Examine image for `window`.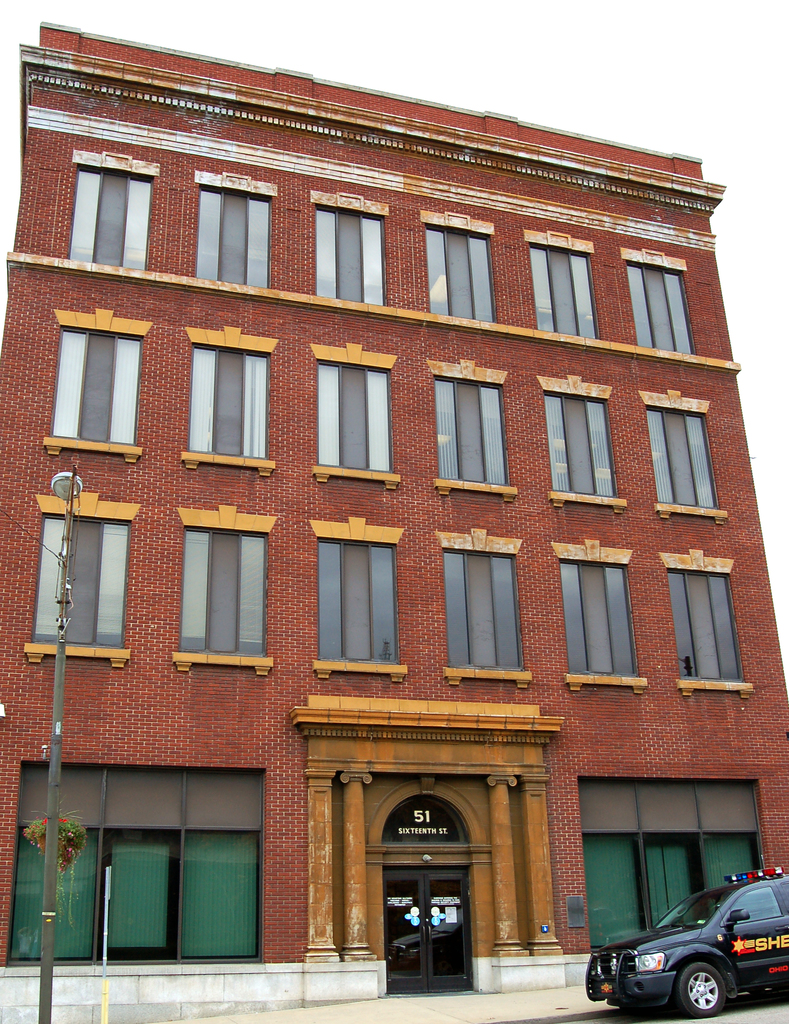
Examination result: 426, 222, 495, 325.
